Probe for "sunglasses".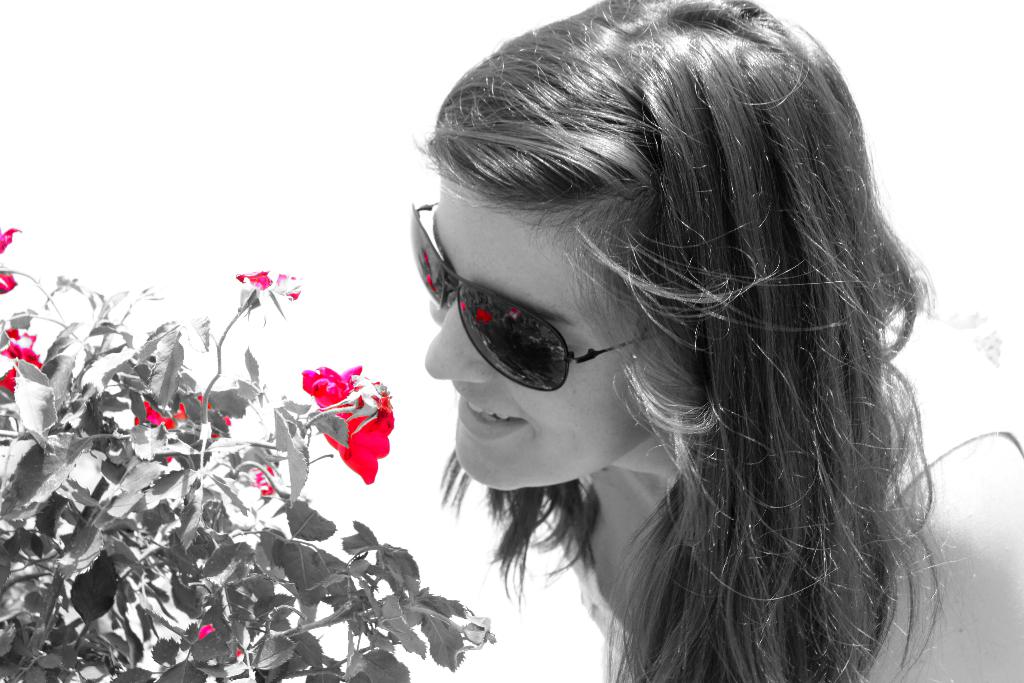
Probe result: 412 201 645 392.
